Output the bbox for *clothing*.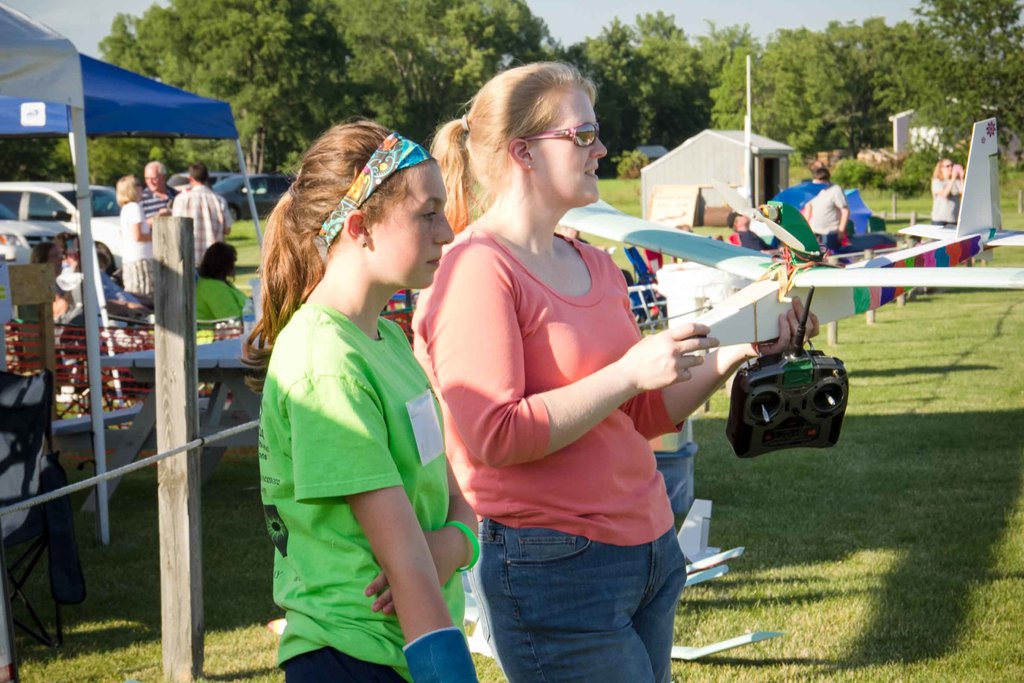
119,201,157,291.
